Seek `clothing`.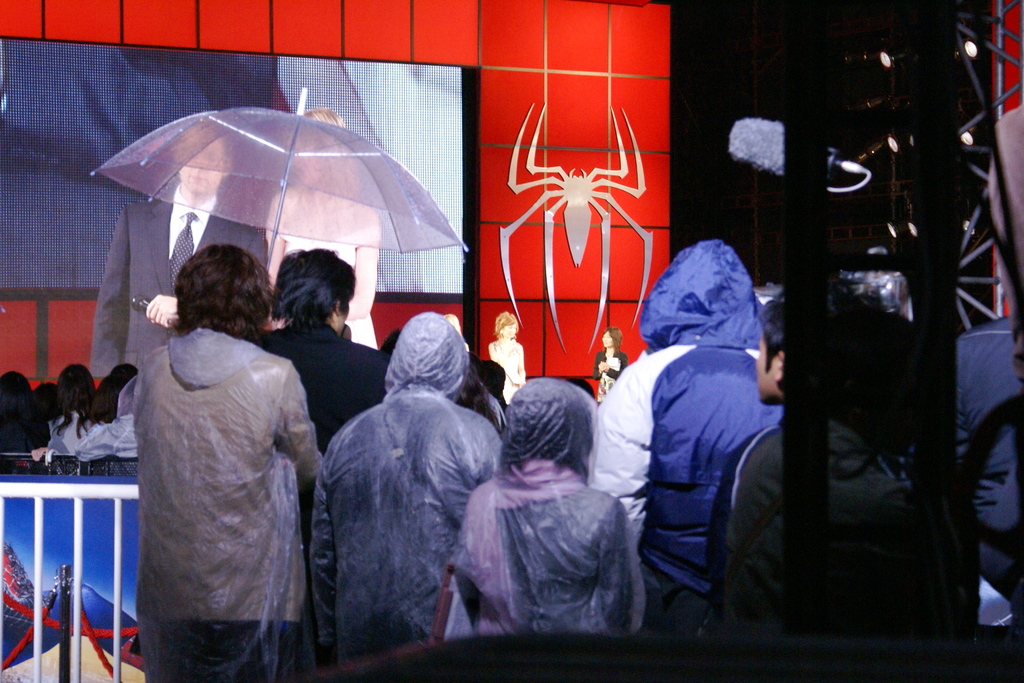
595, 240, 792, 630.
